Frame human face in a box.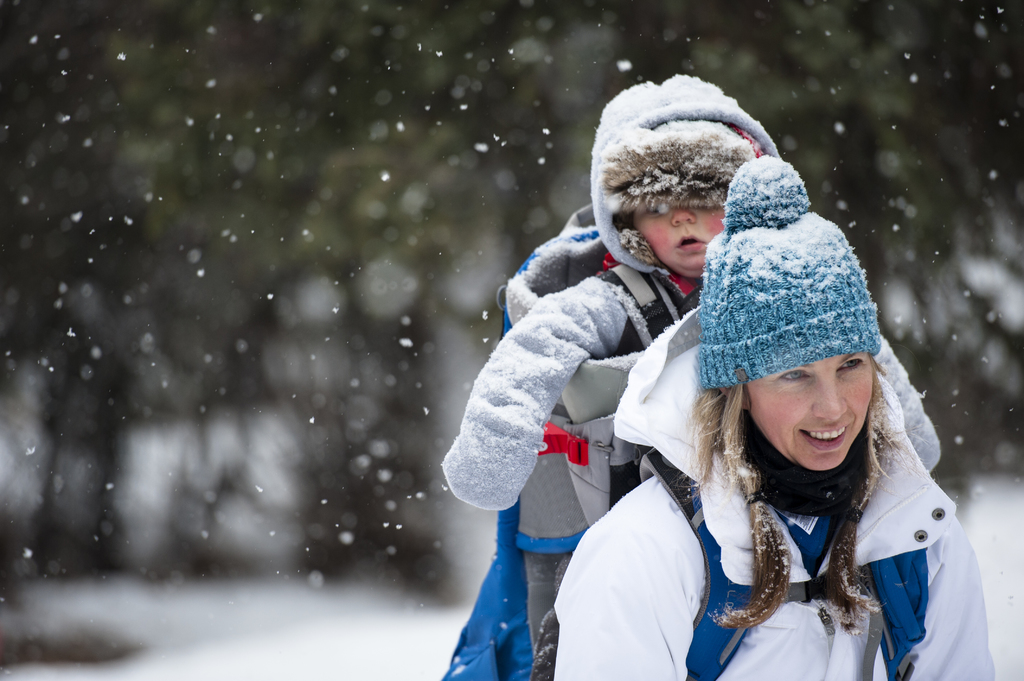
bbox(744, 340, 871, 472).
